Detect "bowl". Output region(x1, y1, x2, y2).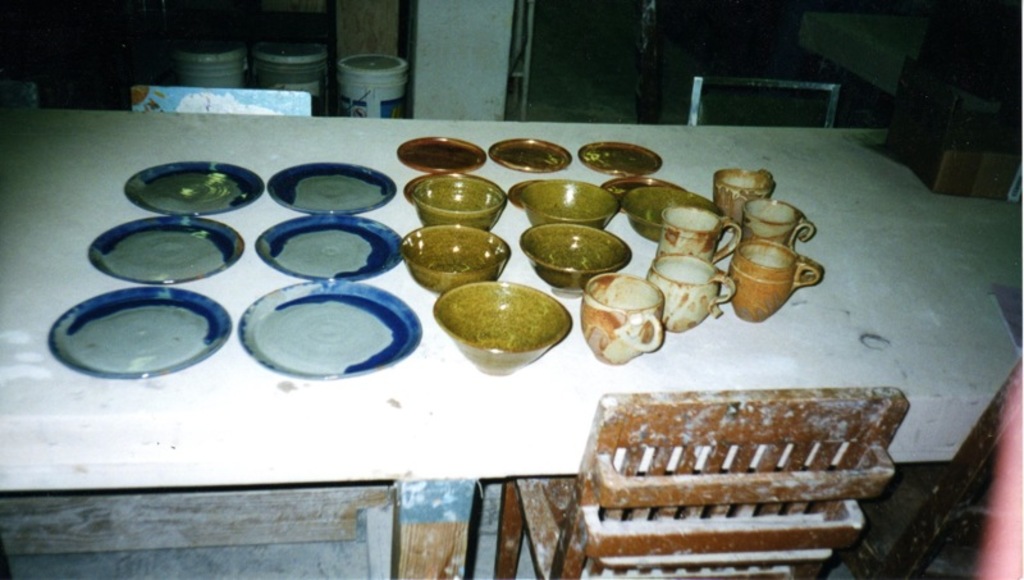
region(419, 273, 577, 382).
